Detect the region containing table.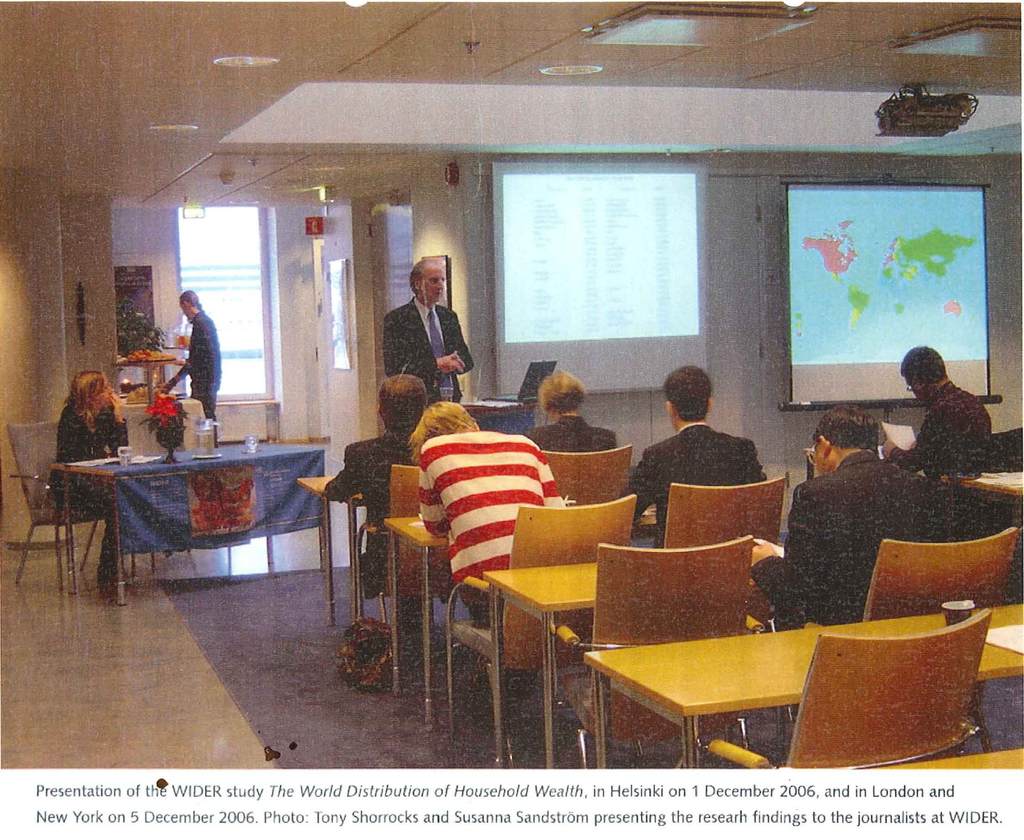
(381, 517, 429, 727).
